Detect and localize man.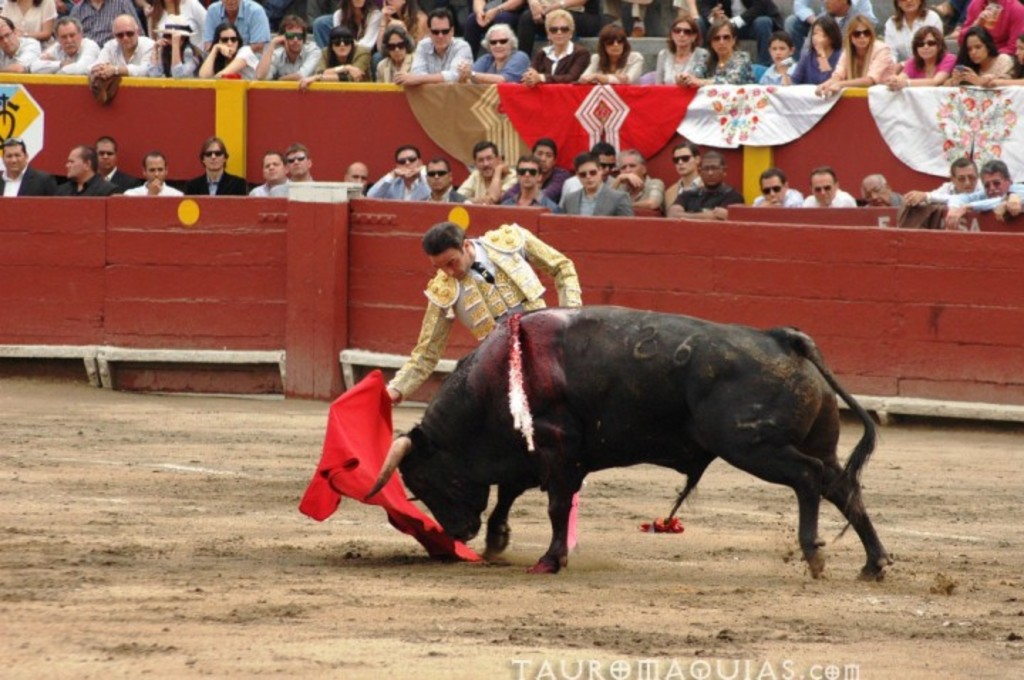
Localized at bbox(122, 151, 182, 196).
